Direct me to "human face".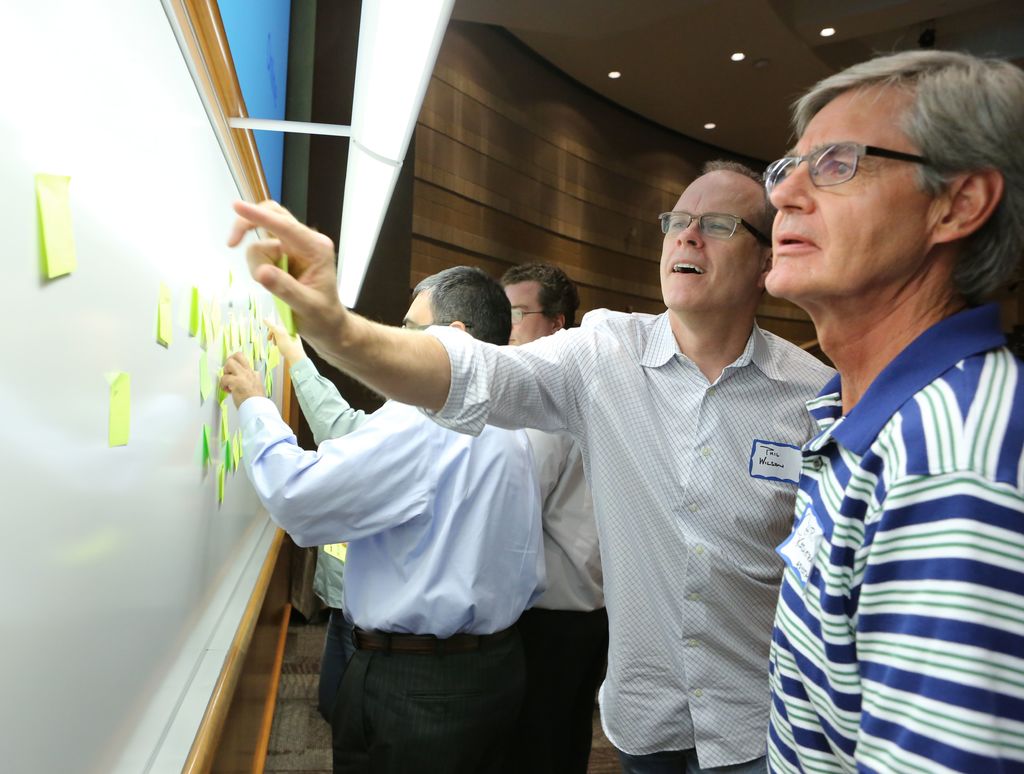
Direction: 402 292 434 330.
